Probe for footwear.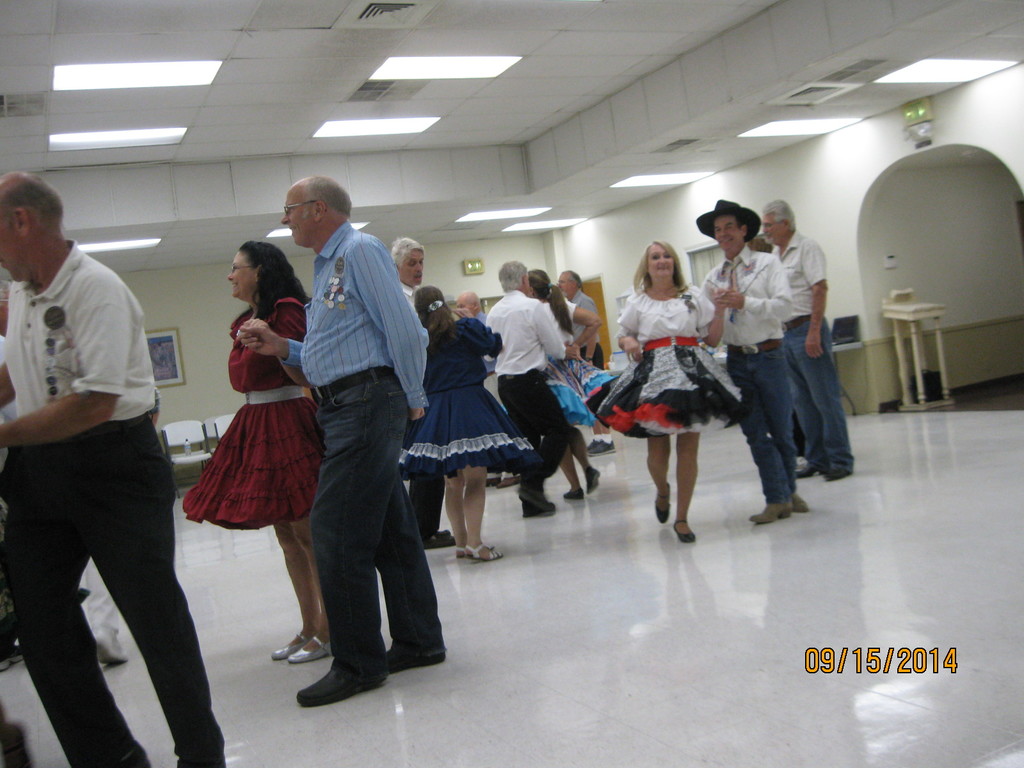
Probe result: <region>92, 625, 129, 664</region>.
